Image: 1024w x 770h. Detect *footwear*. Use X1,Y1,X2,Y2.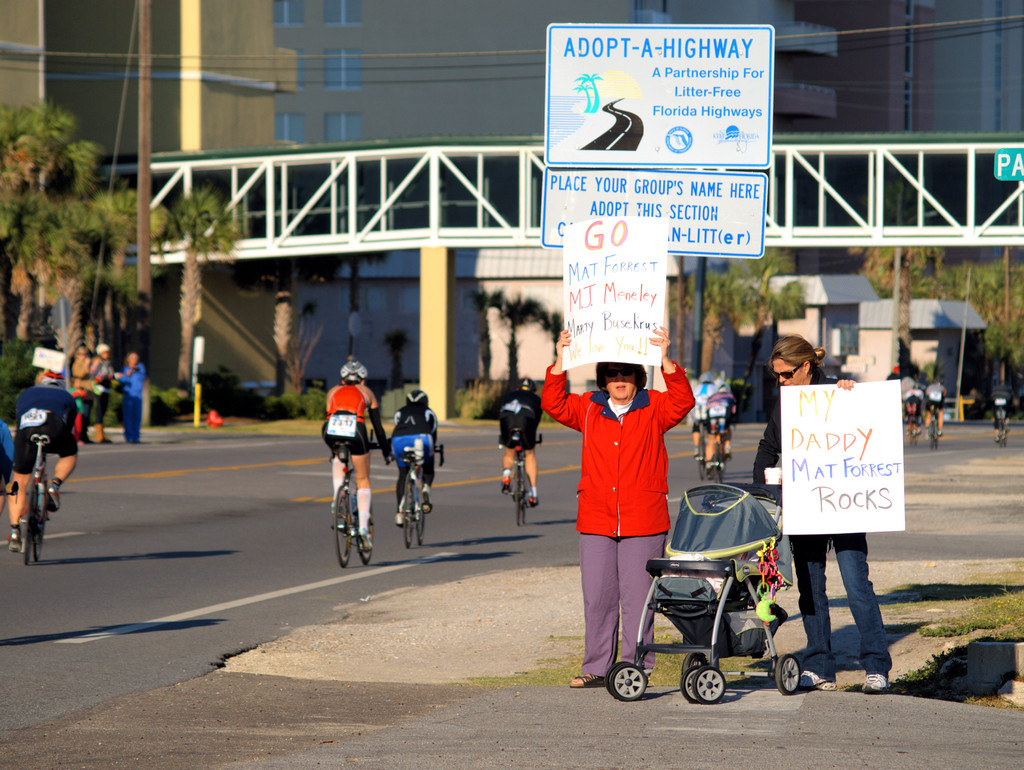
45,480,60,513.
